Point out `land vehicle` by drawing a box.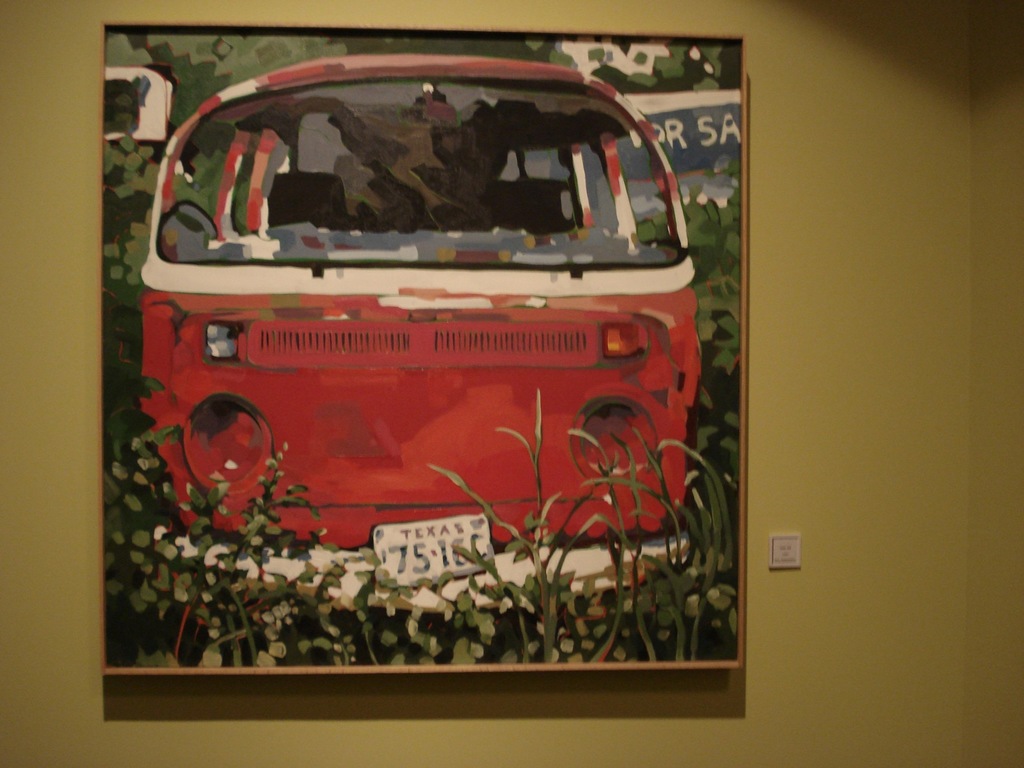
{"x1": 76, "y1": 102, "x2": 721, "y2": 655}.
